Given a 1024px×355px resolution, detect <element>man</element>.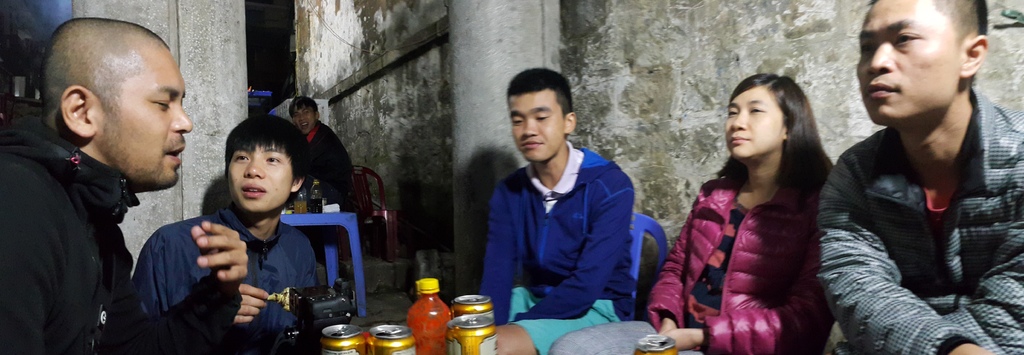
819 0 1023 354.
